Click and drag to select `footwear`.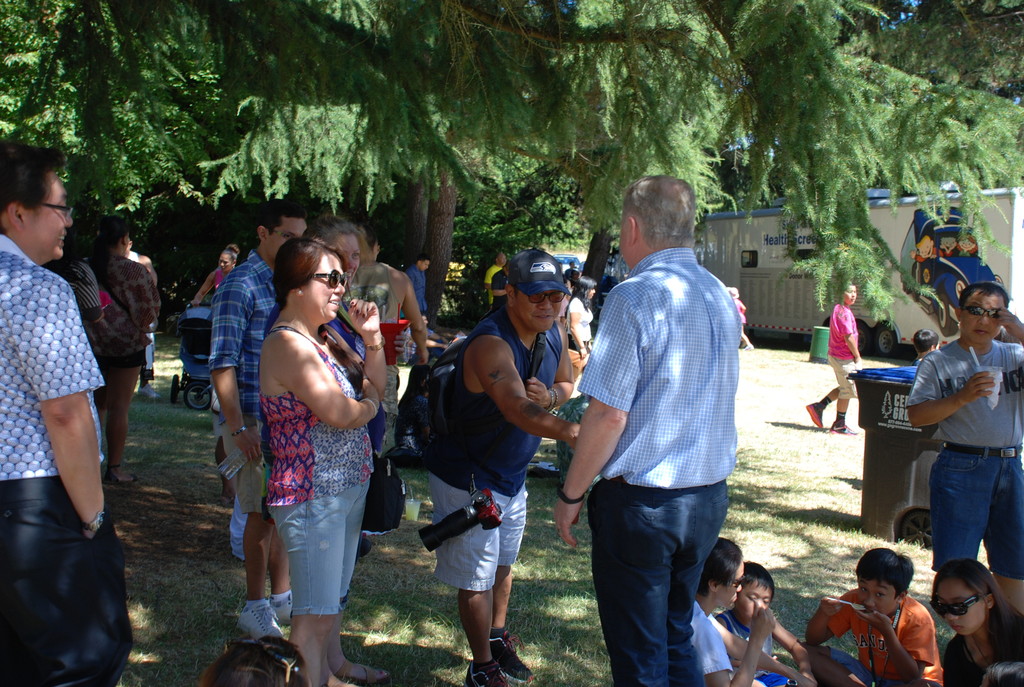
Selection: <bbox>268, 594, 292, 624</bbox>.
